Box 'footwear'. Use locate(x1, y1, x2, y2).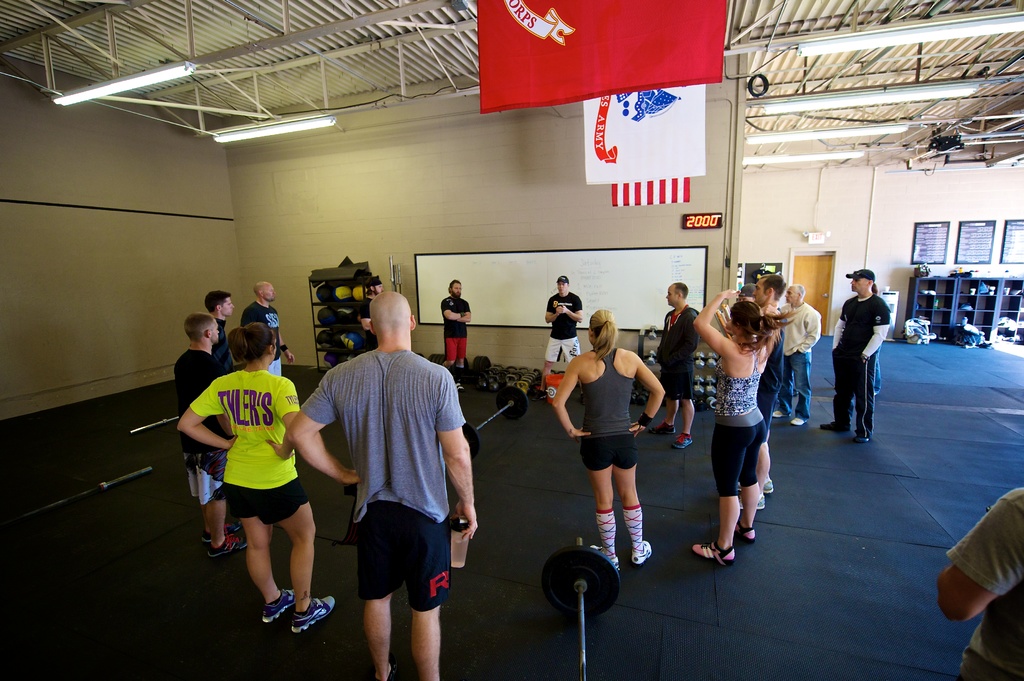
locate(761, 476, 772, 495).
